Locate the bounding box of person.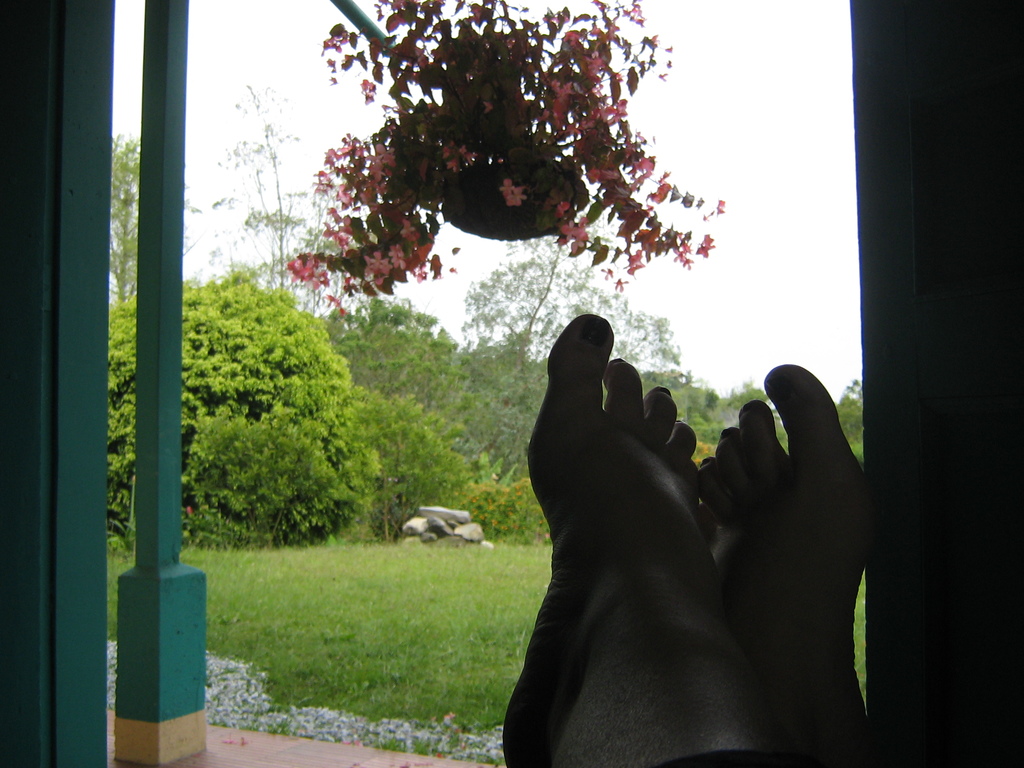
Bounding box: 495:306:925:767.
